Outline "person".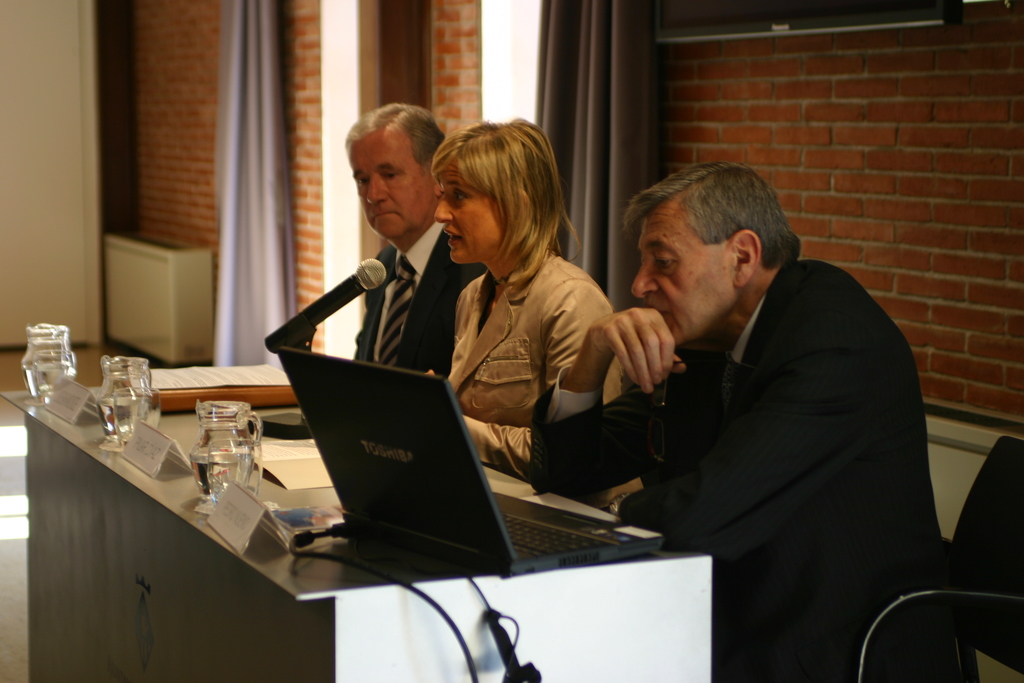
Outline: x1=424 y1=117 x2=645 y2=511.
